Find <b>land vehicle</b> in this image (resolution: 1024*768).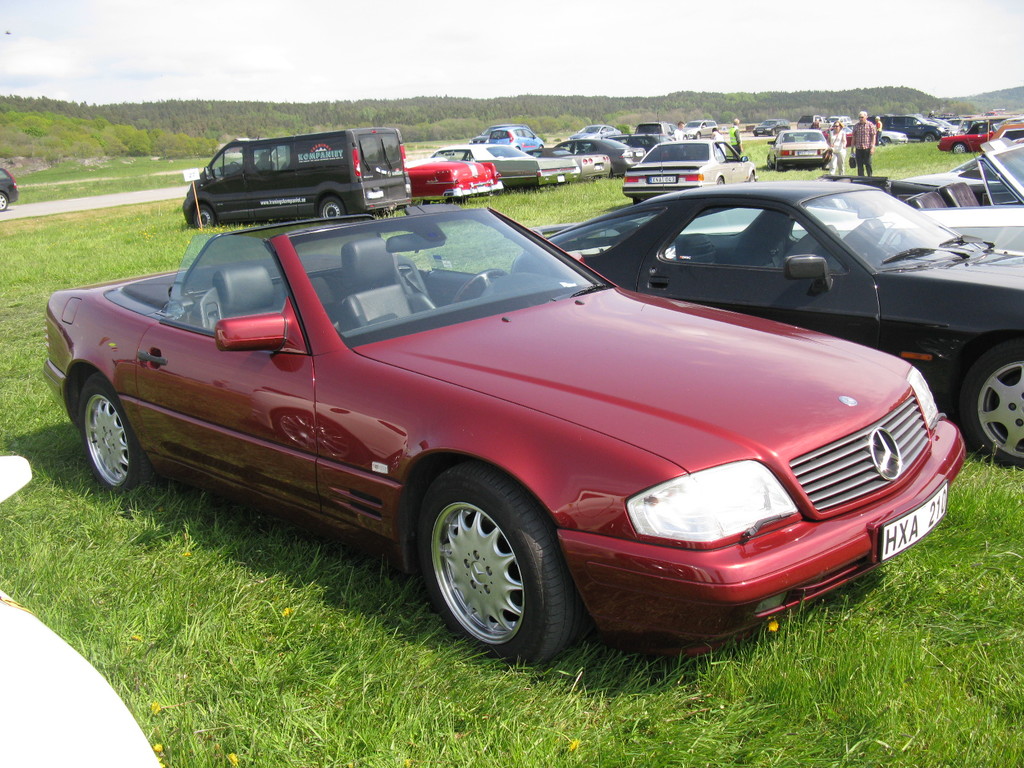
bbox=(878, 113, 952, 146).
